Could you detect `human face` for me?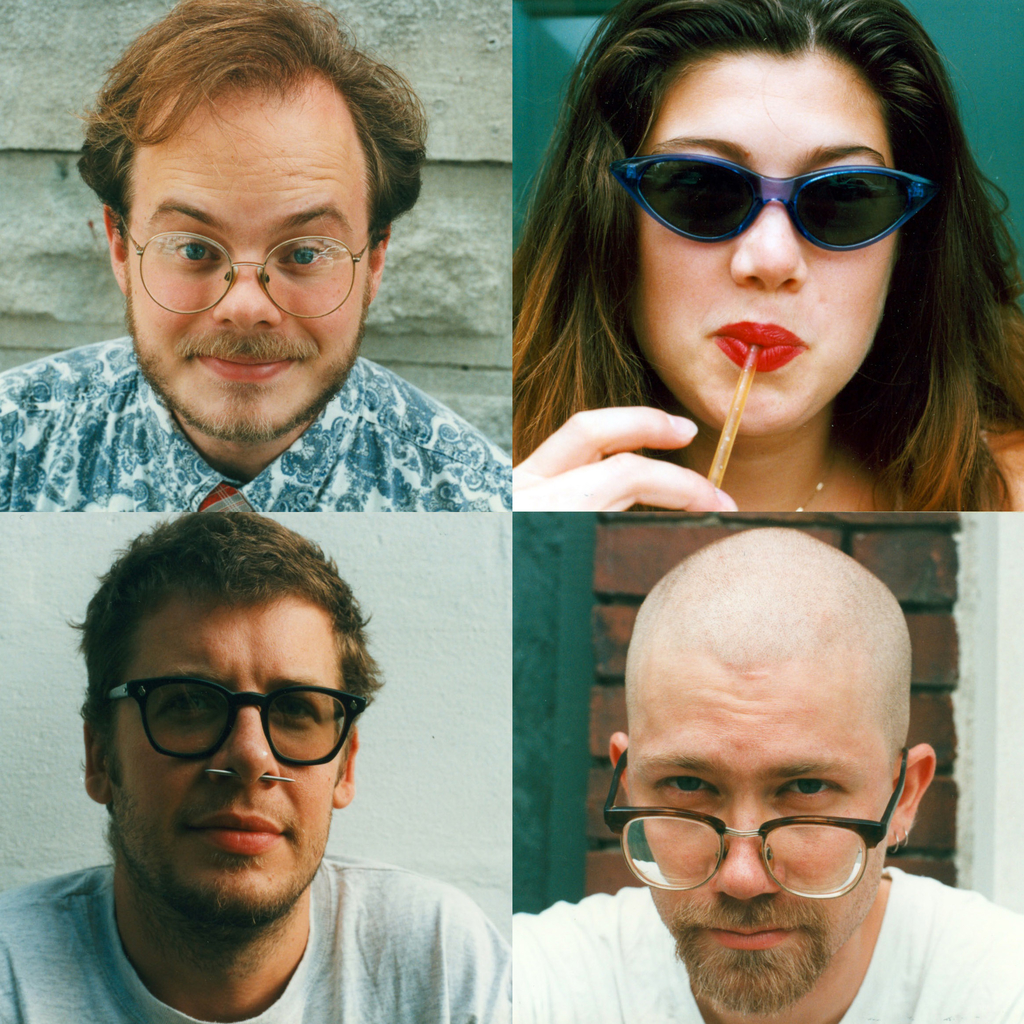
Detection result: [637,40,911,442].
